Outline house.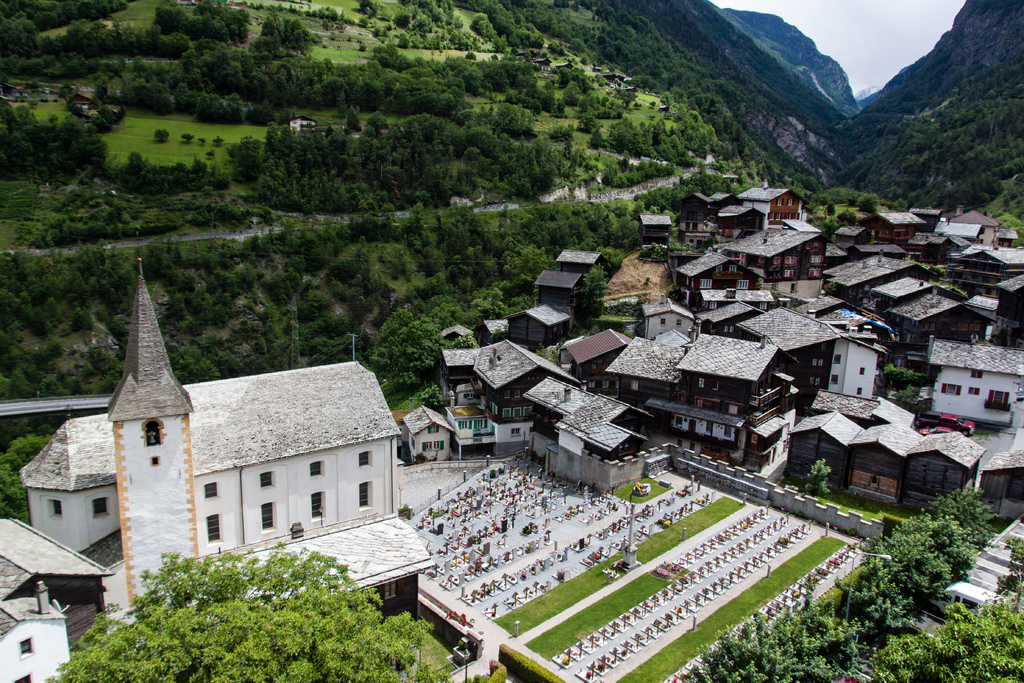
Outline: [914,418,985,506].
